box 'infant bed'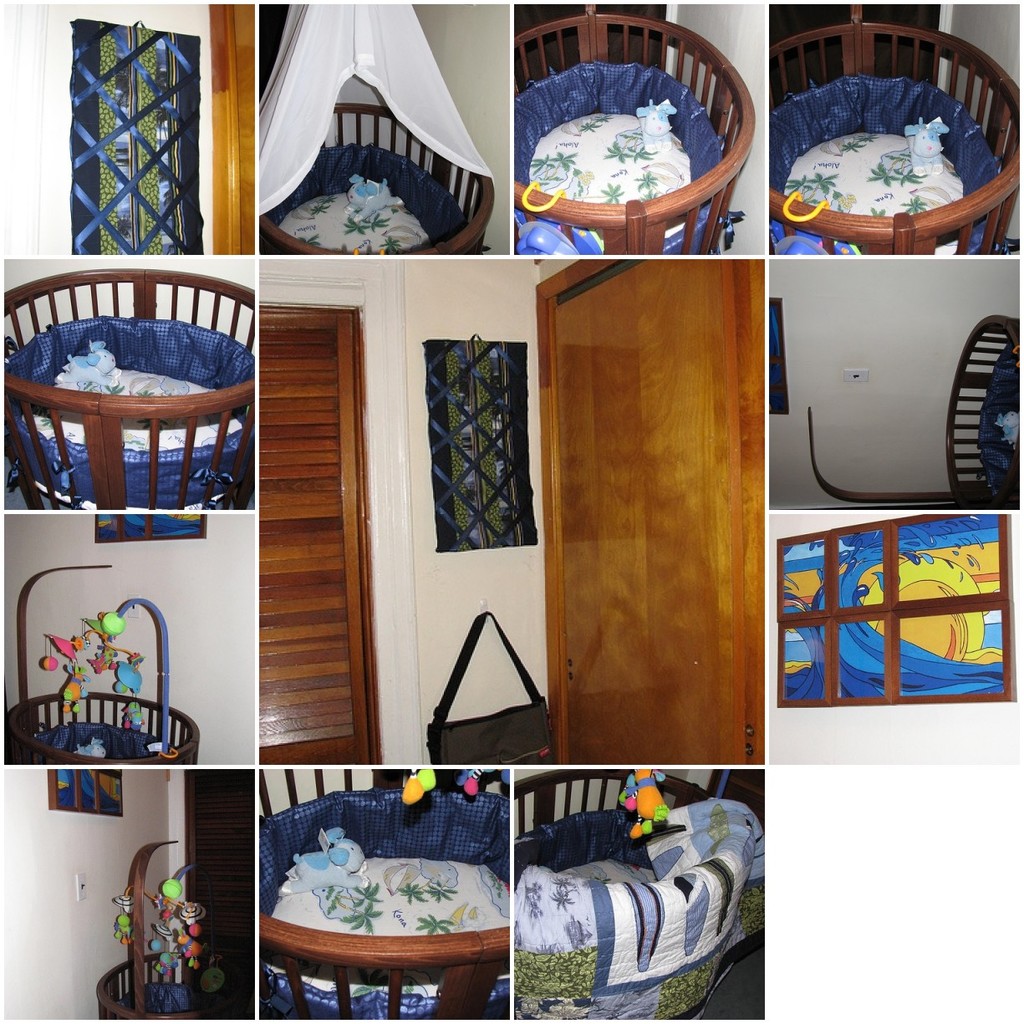
box(0, 262, 256, 508)
